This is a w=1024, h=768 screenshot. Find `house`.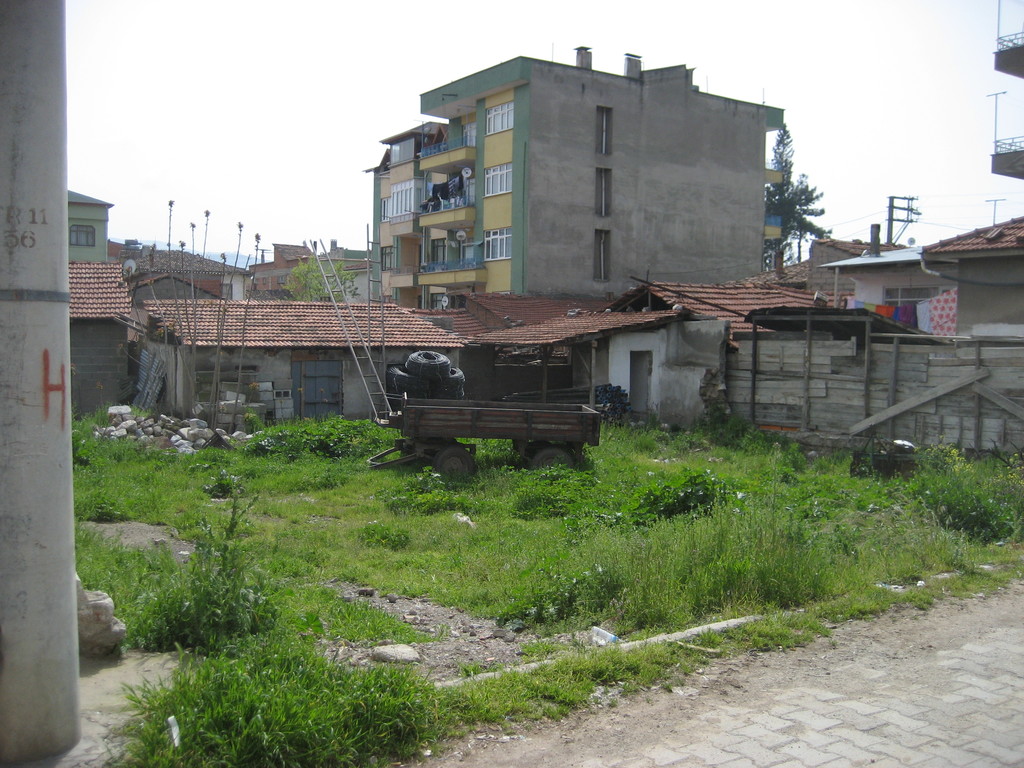
Bounding box: left=230, top=236, right=361, bottom=299.
